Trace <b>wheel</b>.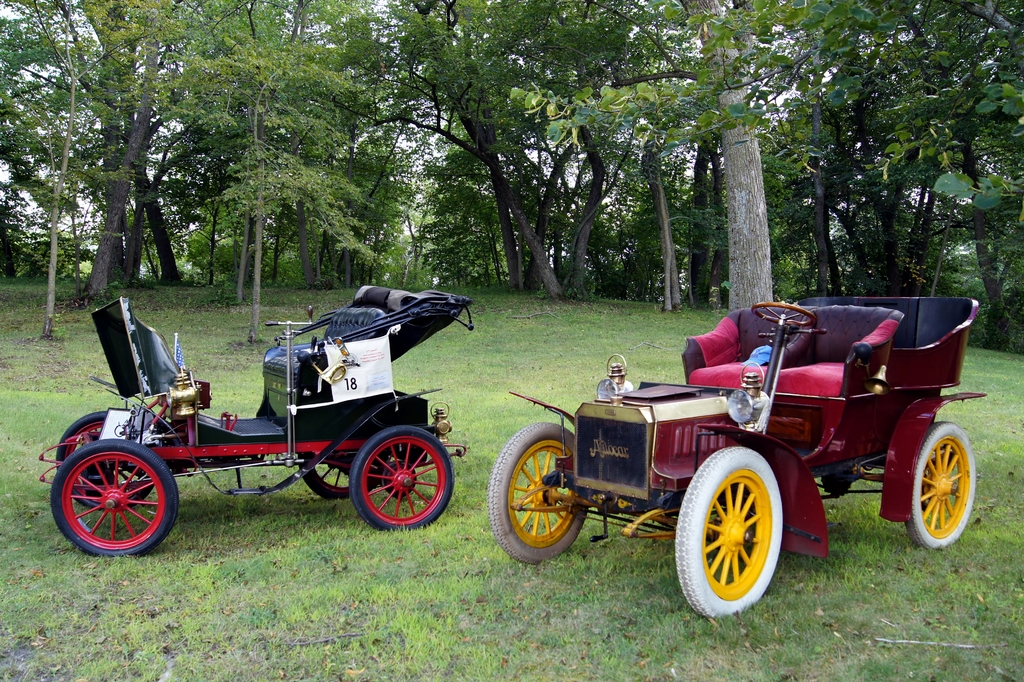
Traced to <bbox>54, 405, 152, 510</bbox>.
